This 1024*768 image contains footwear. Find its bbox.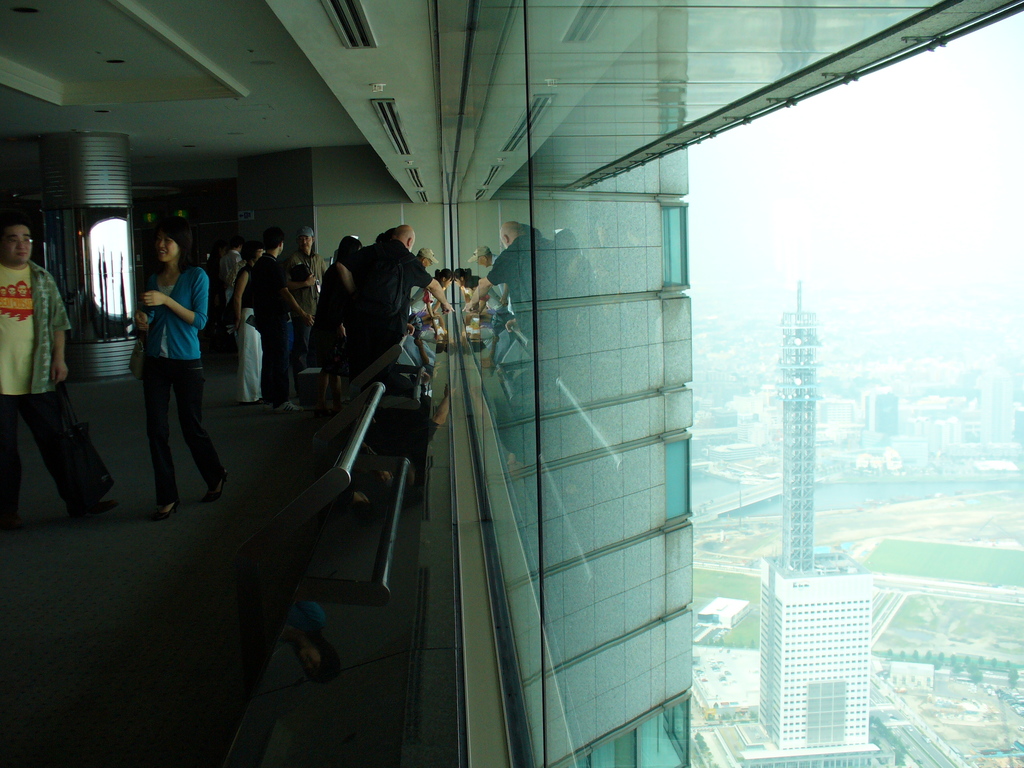
[200, 467, 228, 501].
